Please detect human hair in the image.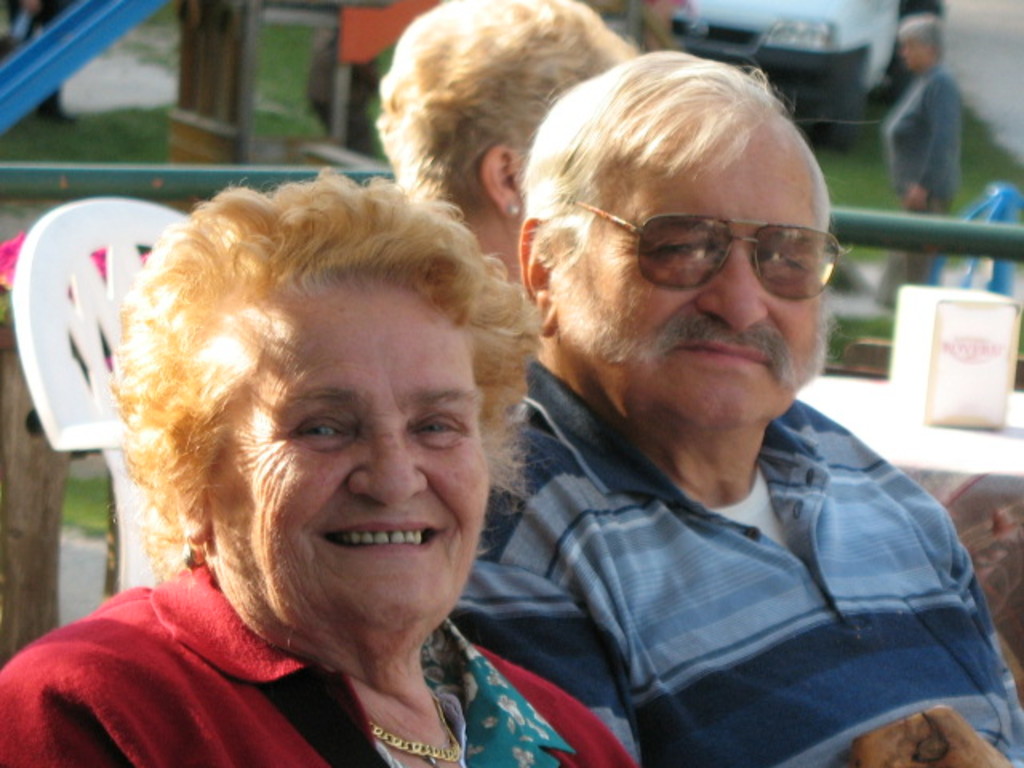
[371,0,645,226].
